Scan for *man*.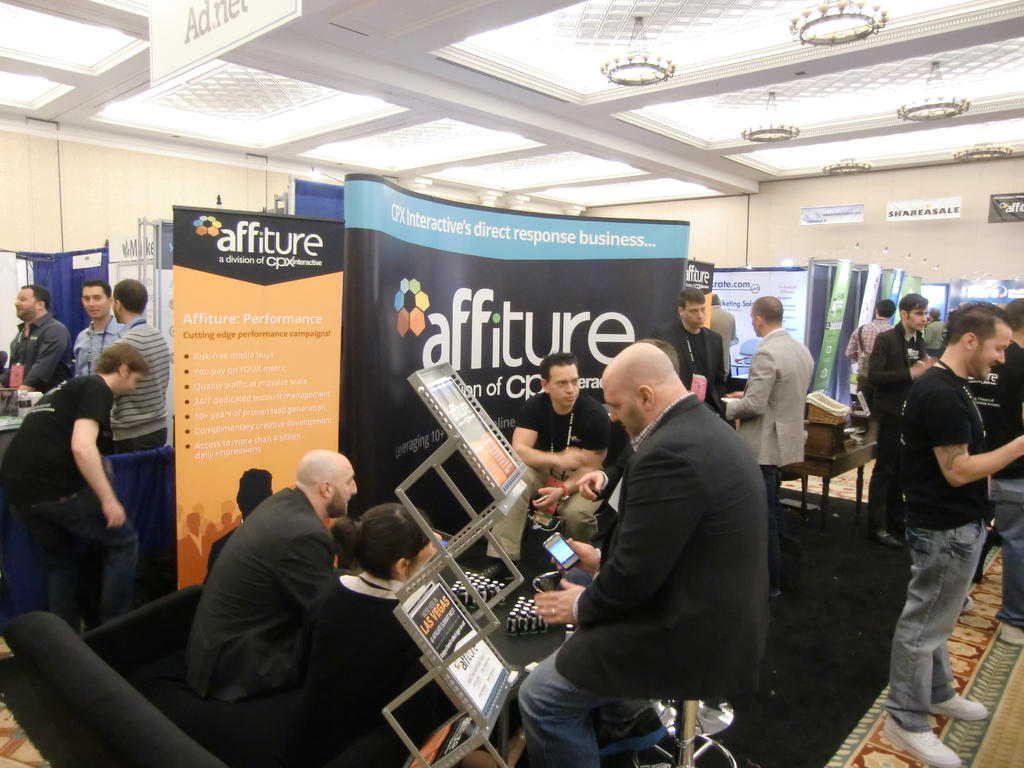
Scan result: select_region(571, 333, 679, 500).
